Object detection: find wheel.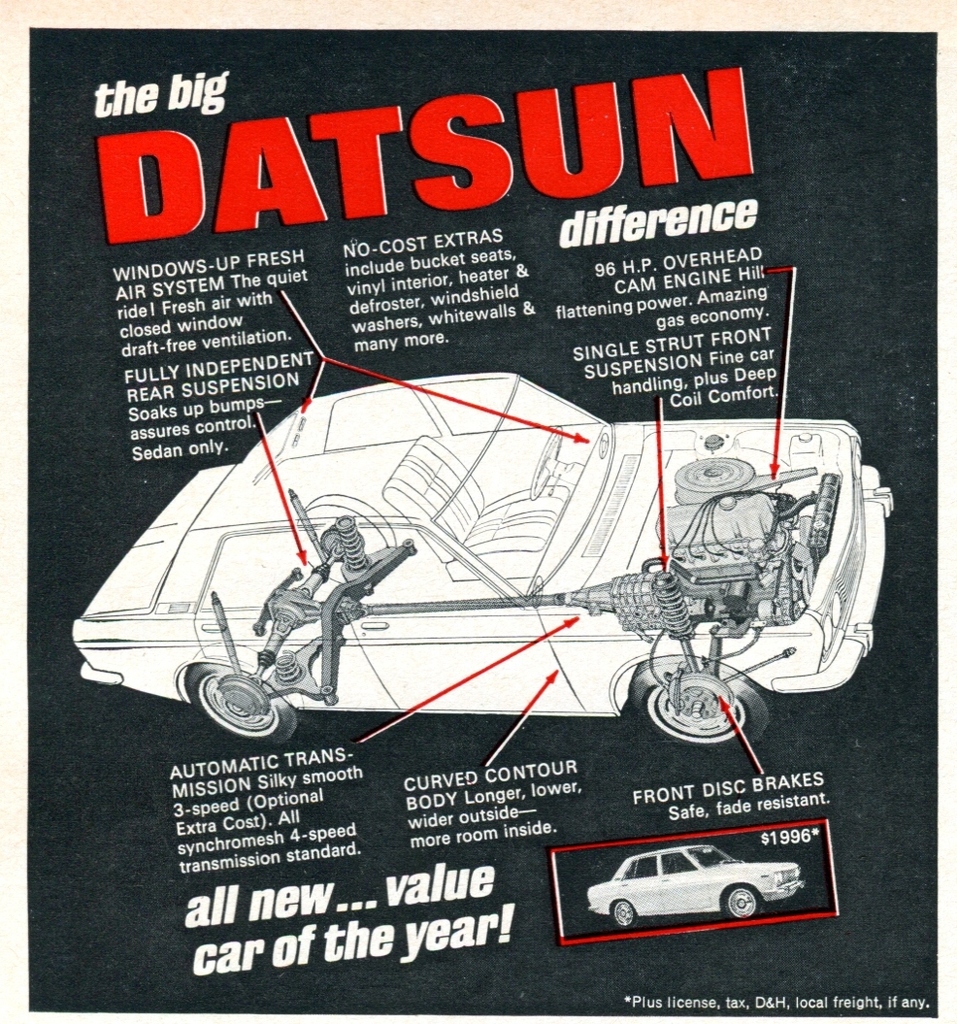
pyautogui.locateOnScreen(183, 653, 297, 738).
